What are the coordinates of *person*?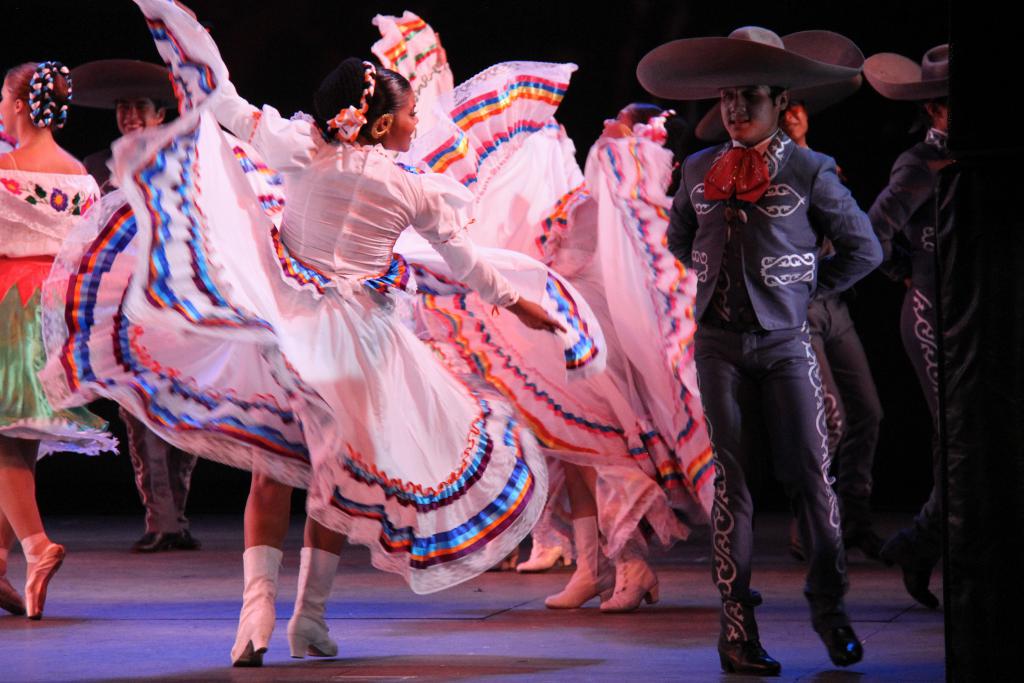
bbox=[369, 8, 717, 612].
